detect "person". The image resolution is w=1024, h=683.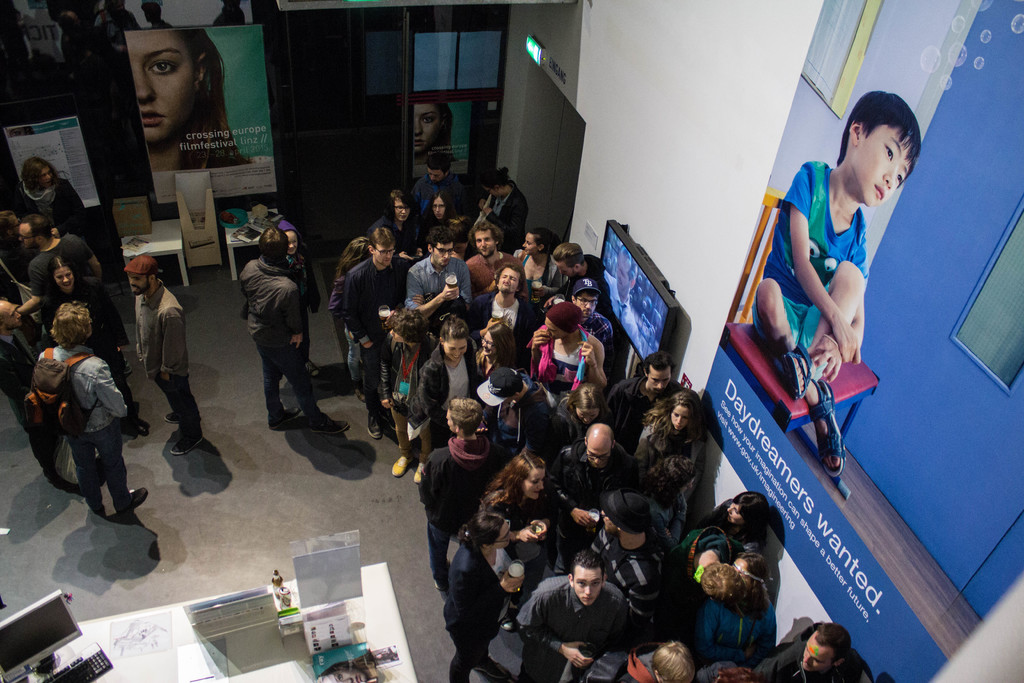
locate(546, 420, 630, 545).
